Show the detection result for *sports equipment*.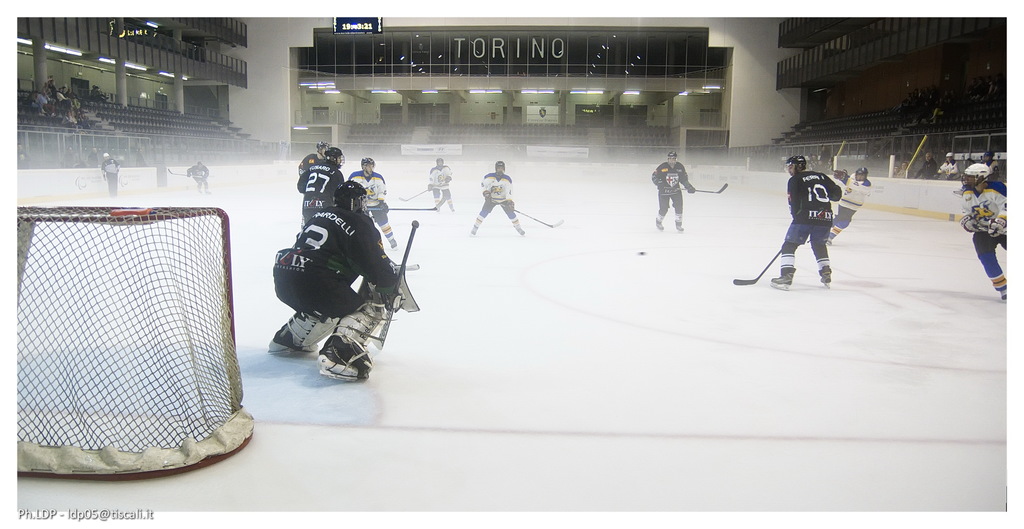
269, 336, 325, 359.
